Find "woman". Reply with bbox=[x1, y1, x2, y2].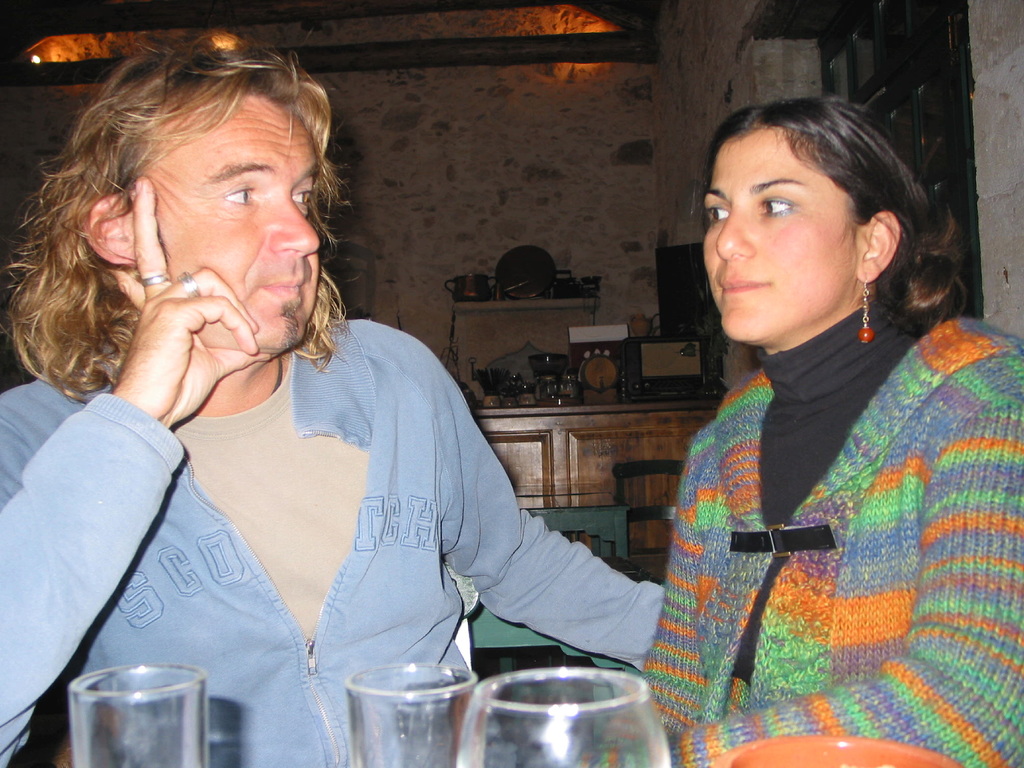
bbox=[620, 93, 1023, 723].
